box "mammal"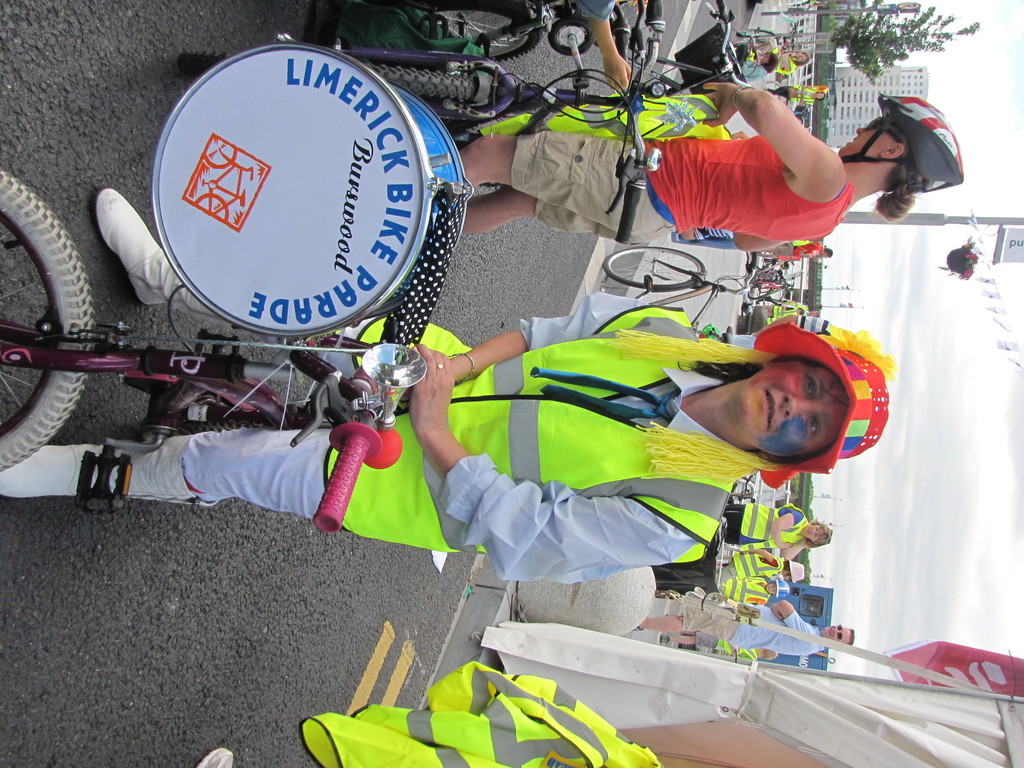
box=[0, 295, 890, 581]
